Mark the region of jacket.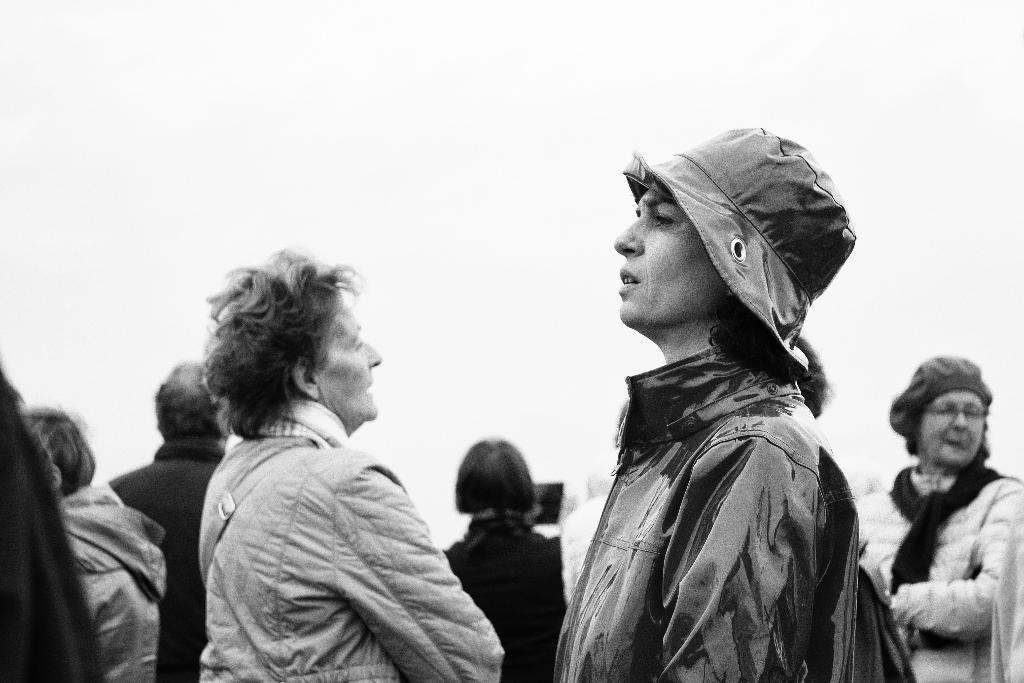
Region: [left=855, top=463, right=1023, bottom=682].
